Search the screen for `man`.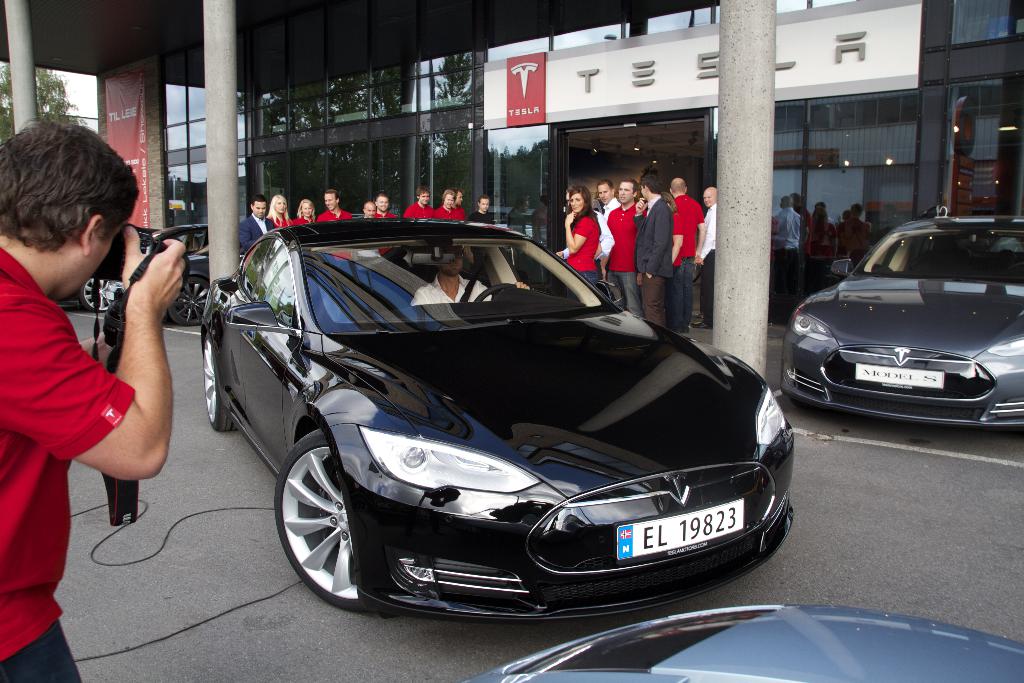
Found at (602,177,644,317).
